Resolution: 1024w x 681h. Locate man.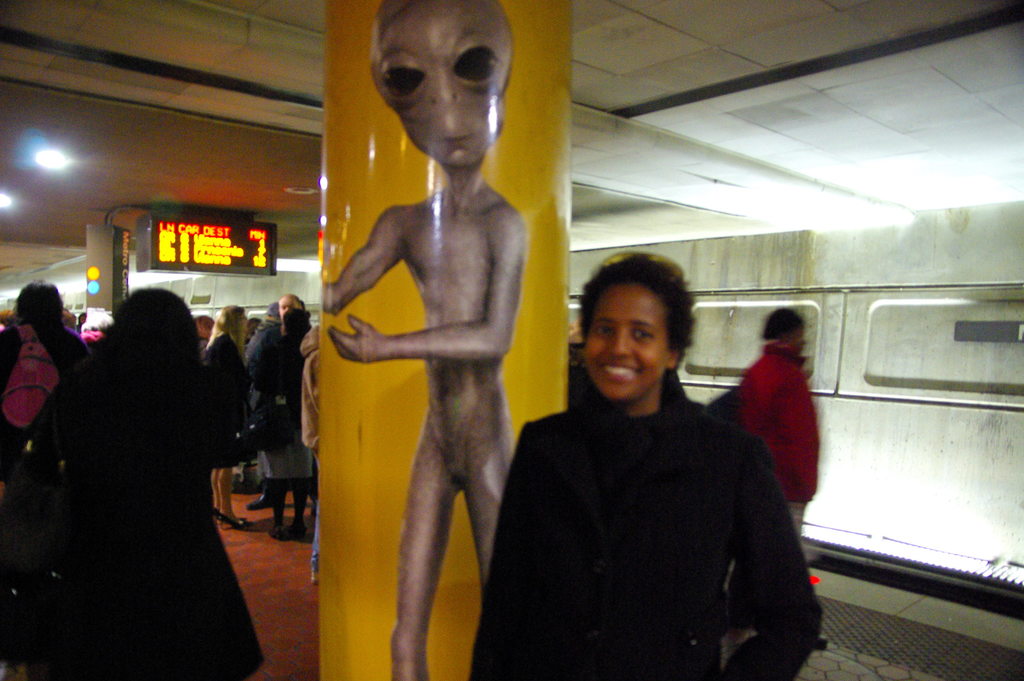
Rect(0, 278, 91, 493).
